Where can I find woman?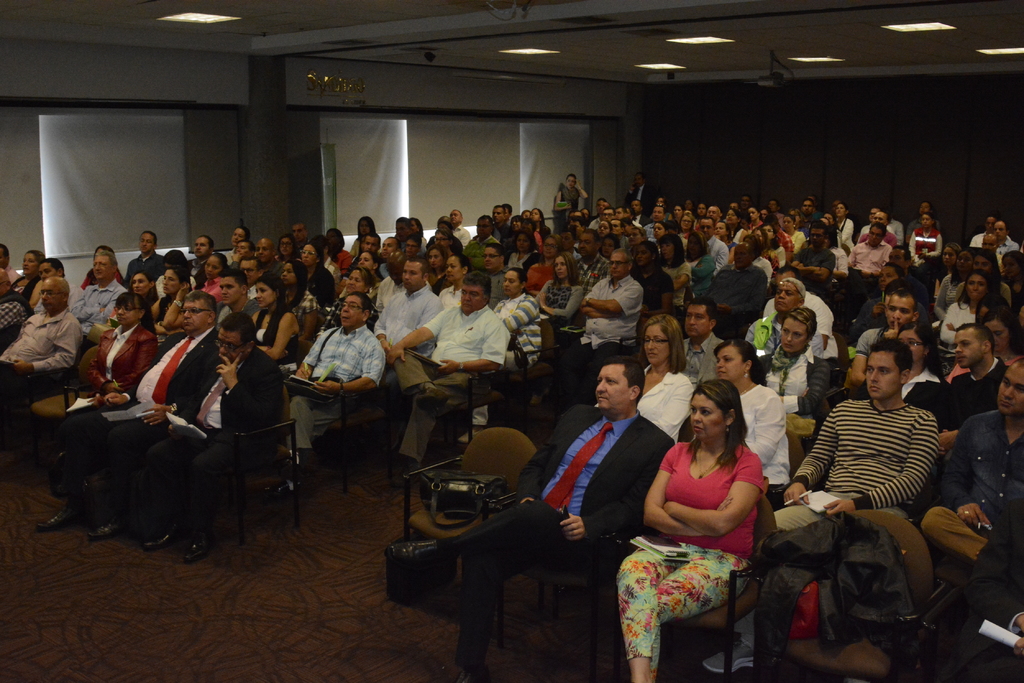
You can find it at BBox(594, 312, 691, 440).
